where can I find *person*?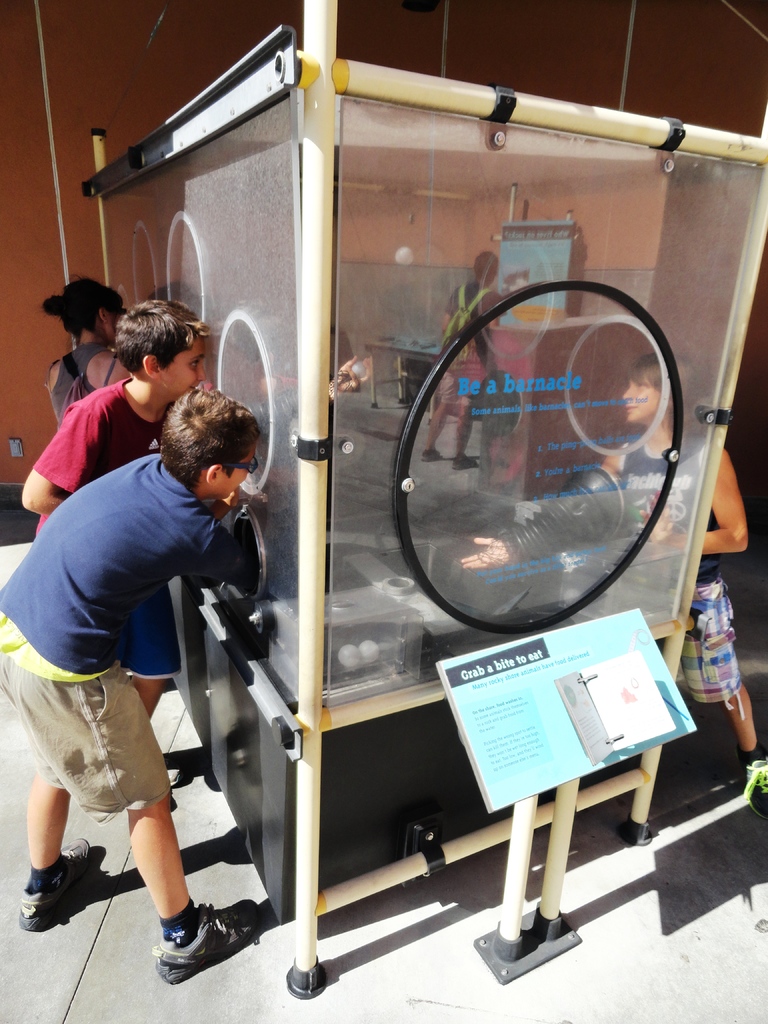
You can find it at {"left": 46, "top": 273, "right": 132, "bottom": 417}.
